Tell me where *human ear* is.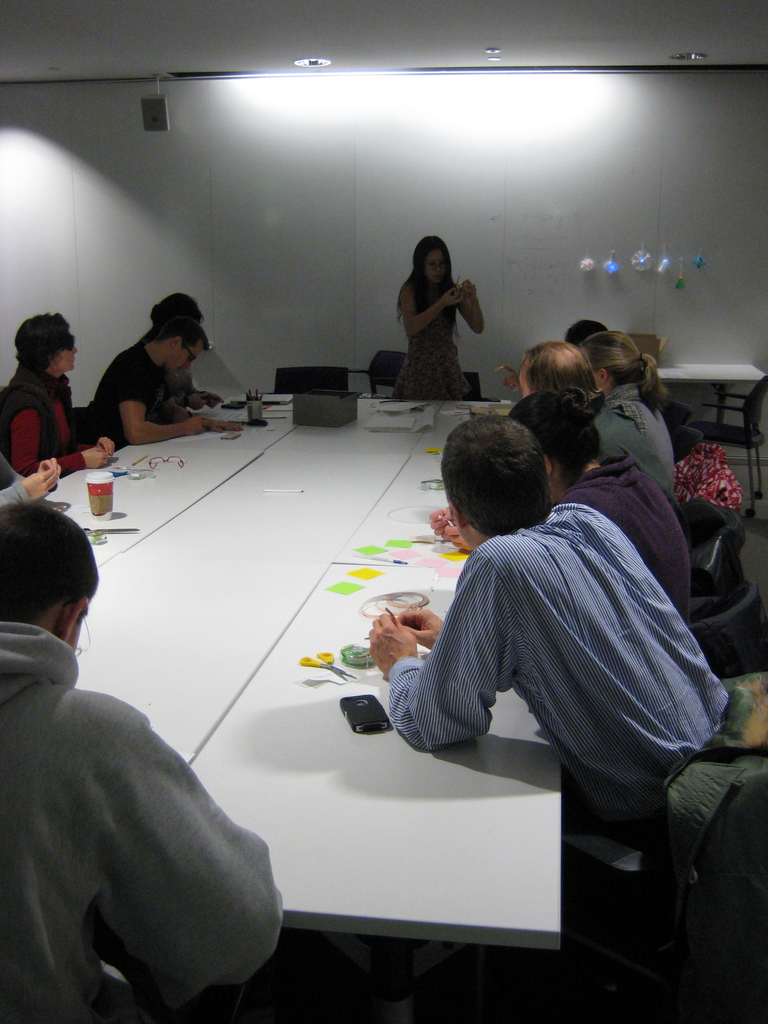
*human ear* is at (445, 500, 468, 533).
